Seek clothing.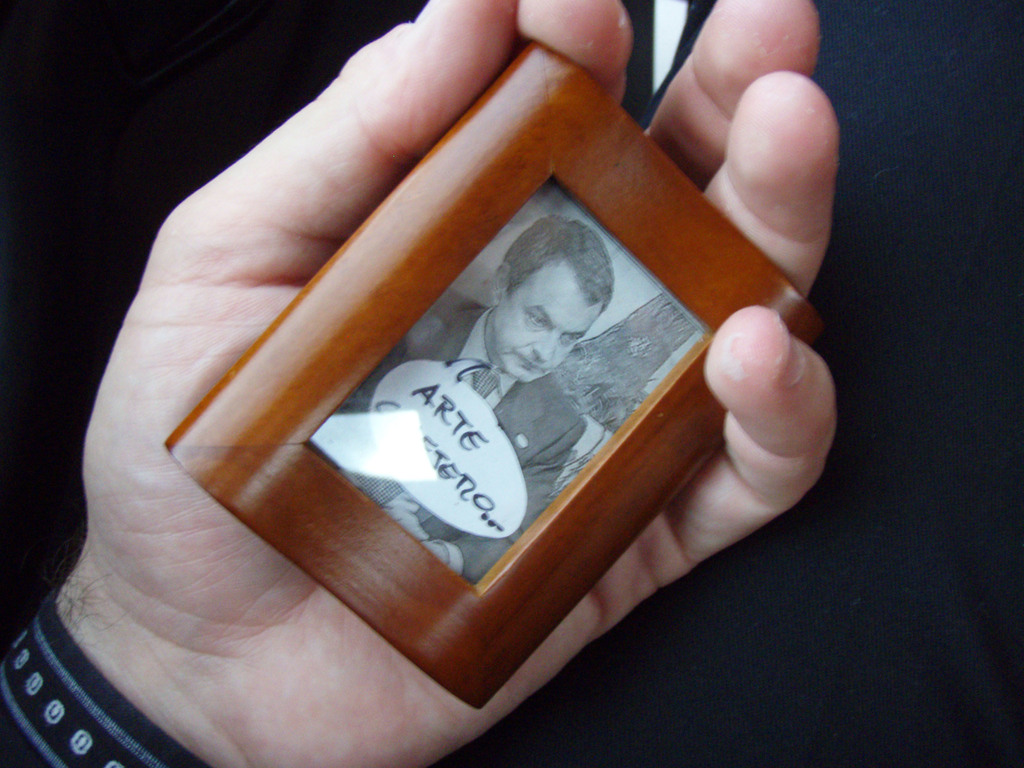
[left=310, top=284, right=591, bottom=588].
